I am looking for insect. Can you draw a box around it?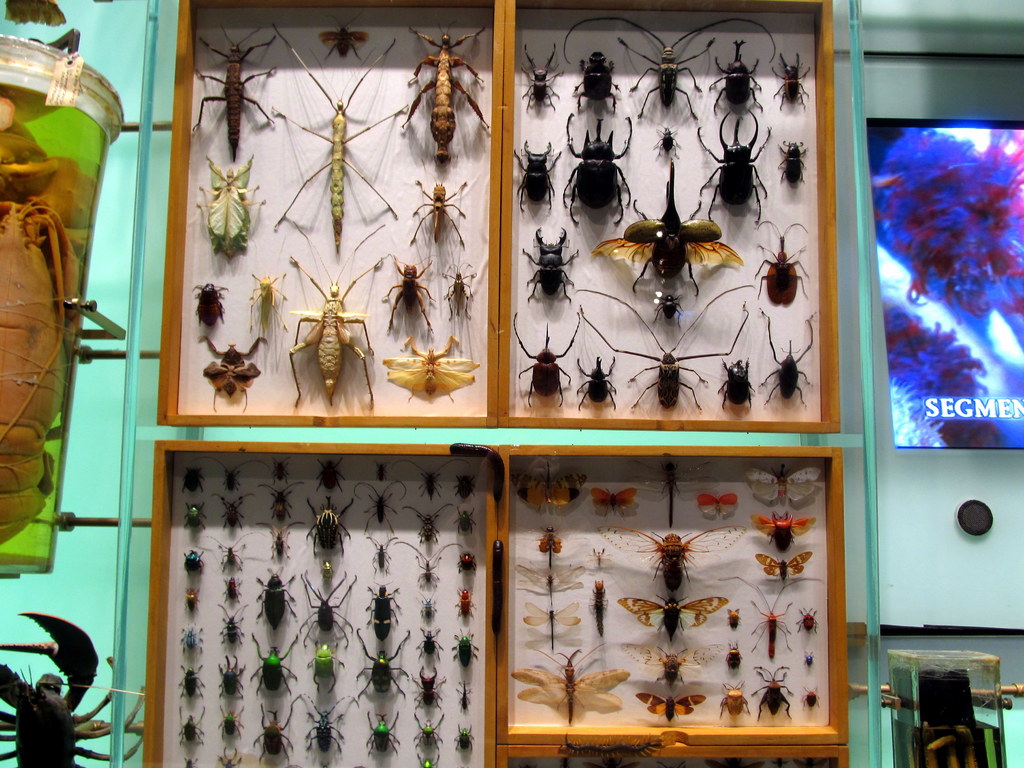
Sure, the bounding box is region(776, 139, 808, 187).
